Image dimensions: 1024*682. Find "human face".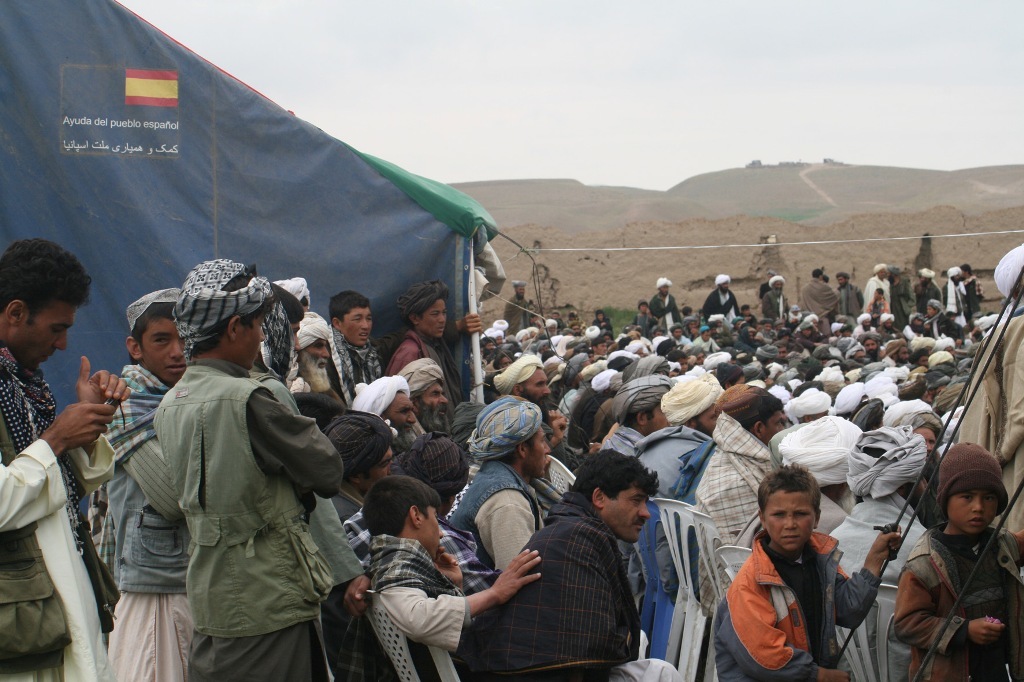
[700,331,712,343].
